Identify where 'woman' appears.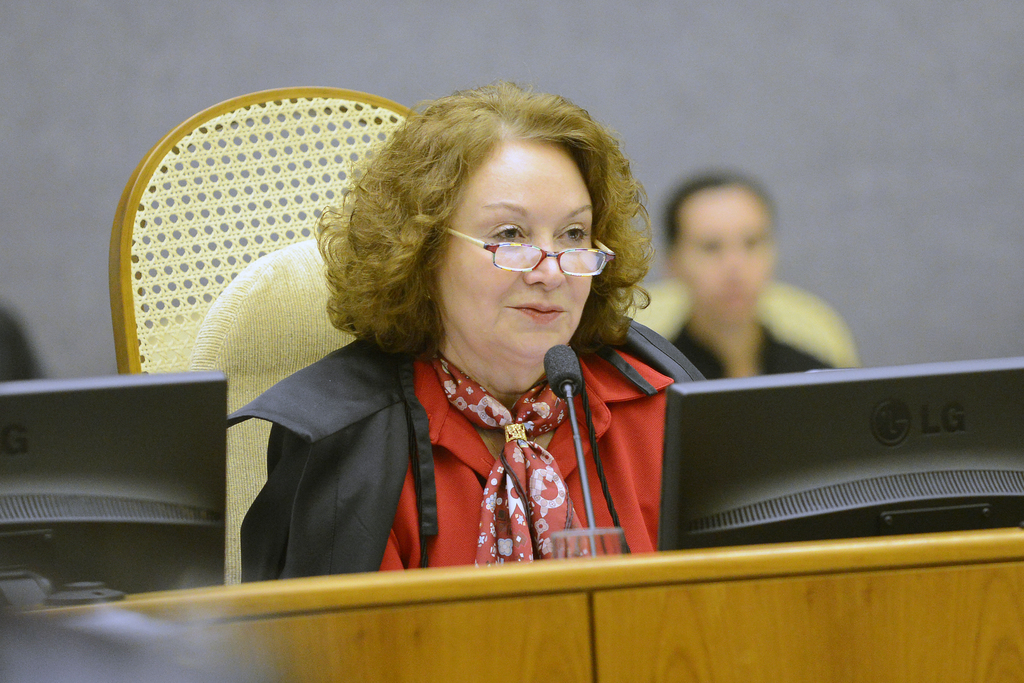
Appears at (193,95,772,625).
